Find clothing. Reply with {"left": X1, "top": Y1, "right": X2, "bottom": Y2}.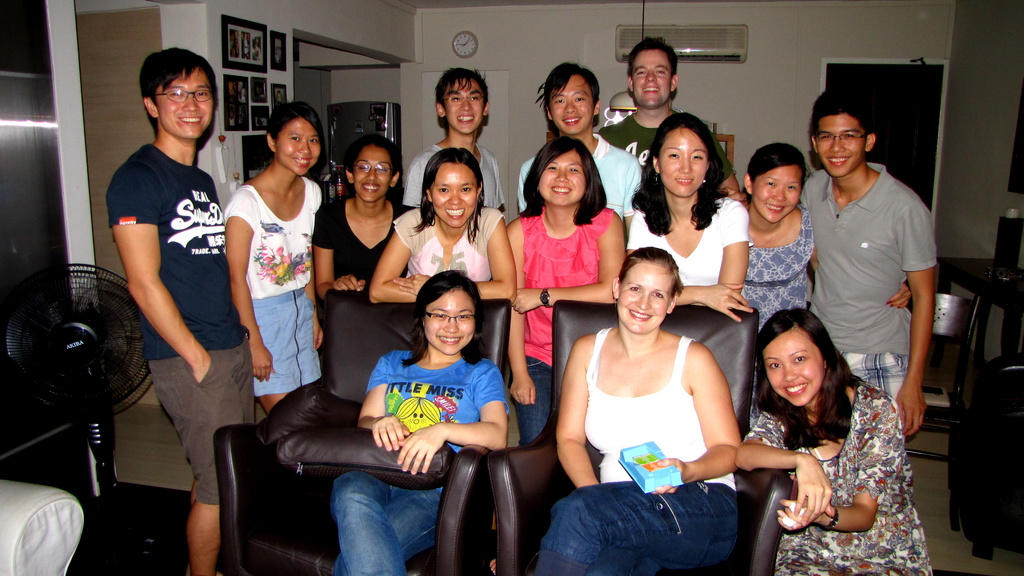
{"left": 410, "top": 137, "right": 507, "bottom": 211}.
